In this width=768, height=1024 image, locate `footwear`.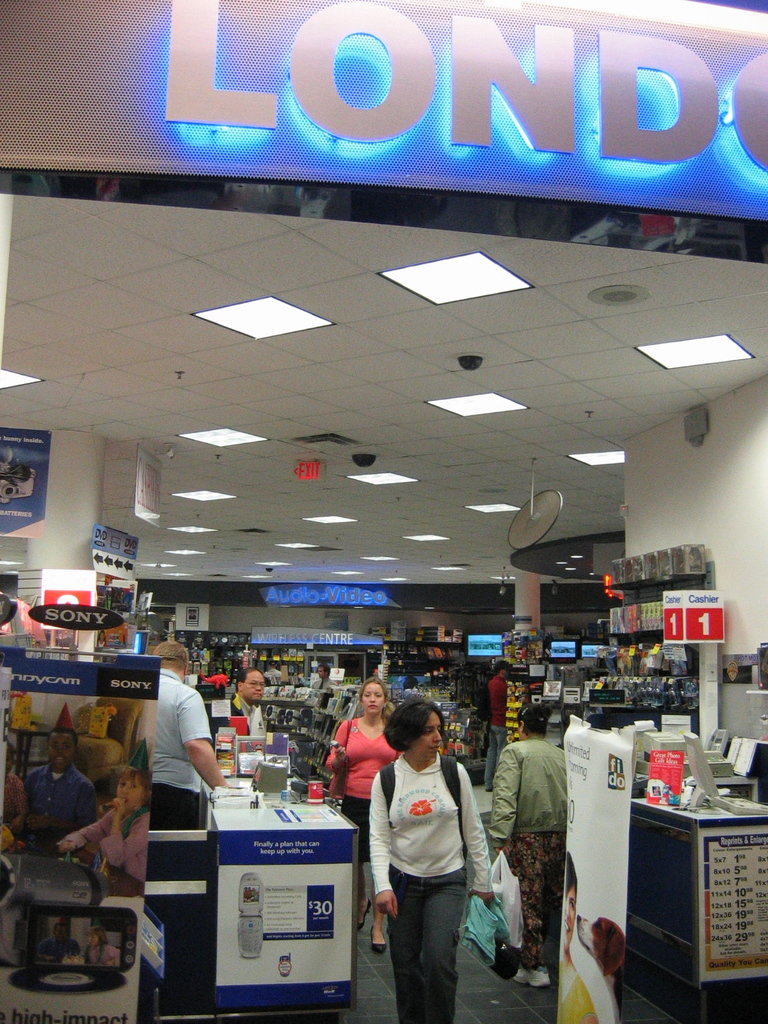
Bounding box: select_region(367, 927, 387, 956).
